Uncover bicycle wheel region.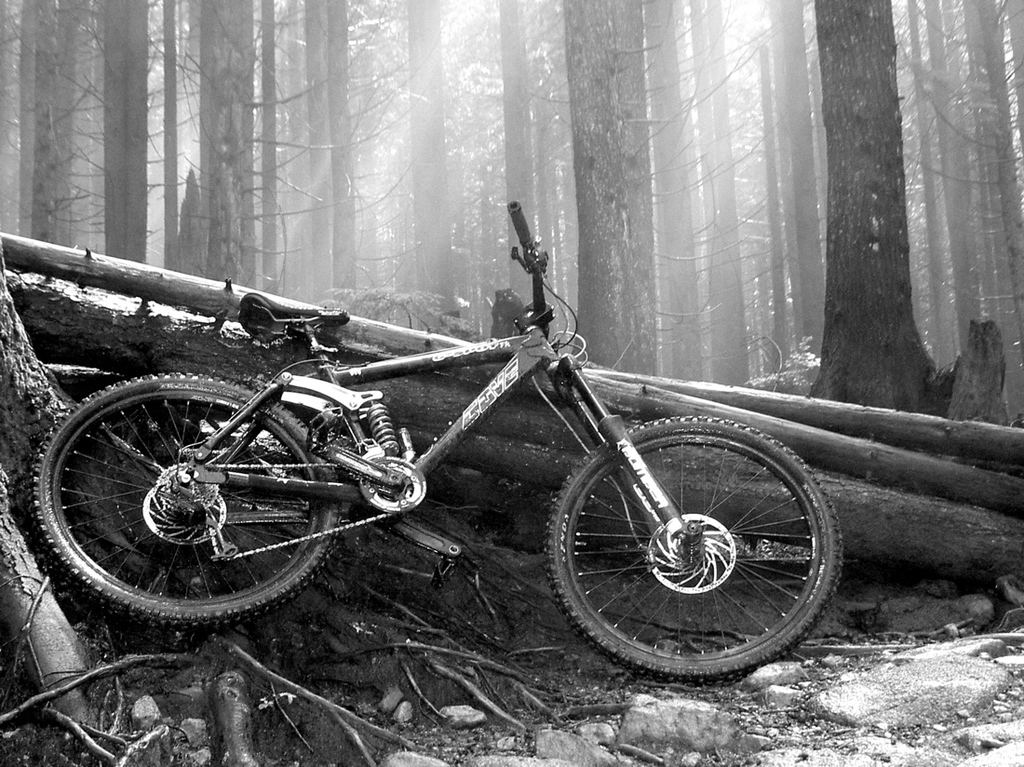
Uncovered: [23, 369, 347, 636].
